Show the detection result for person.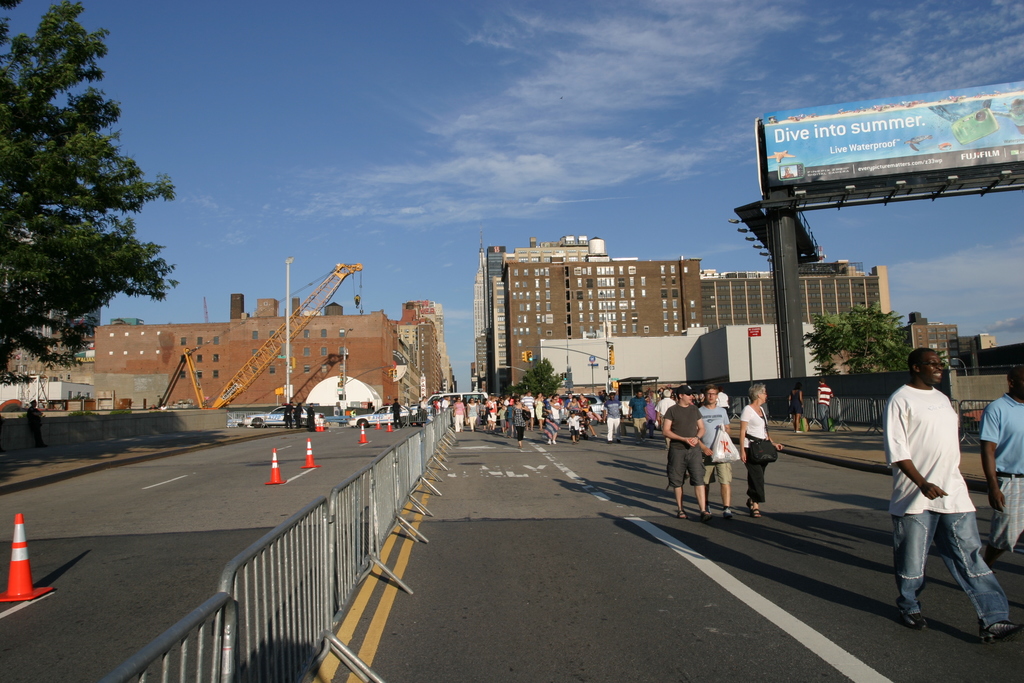
(819, 377, 833, 429).
